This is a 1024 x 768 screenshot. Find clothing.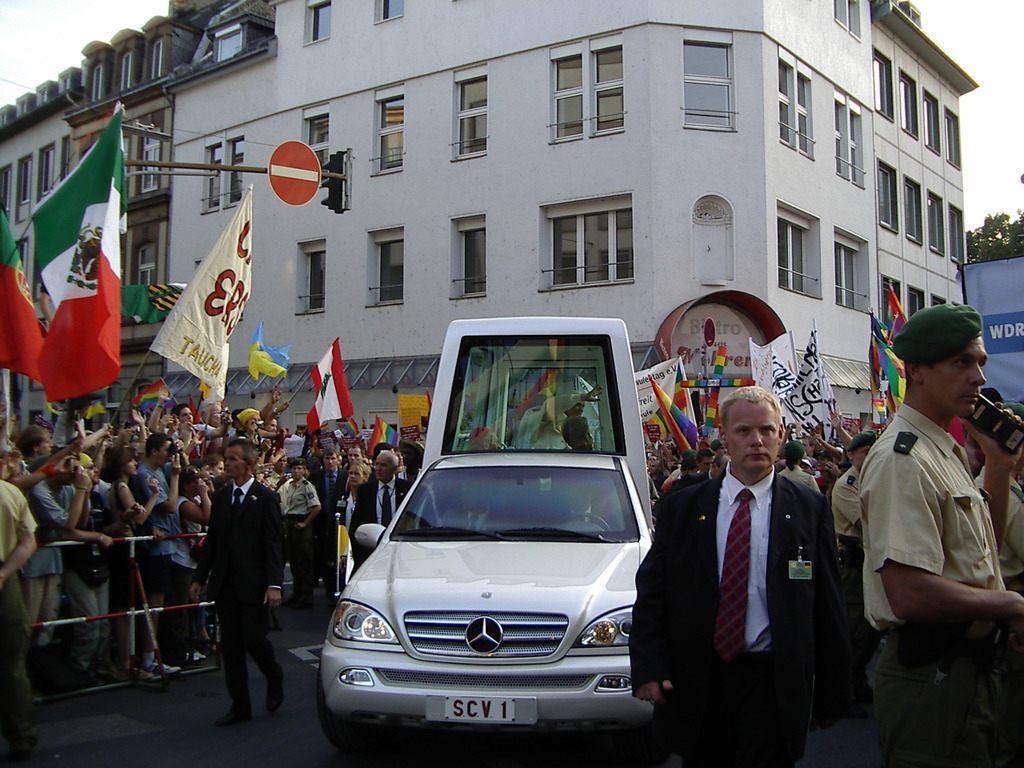
Bounding box: box=[563, 415, 594, 450].
